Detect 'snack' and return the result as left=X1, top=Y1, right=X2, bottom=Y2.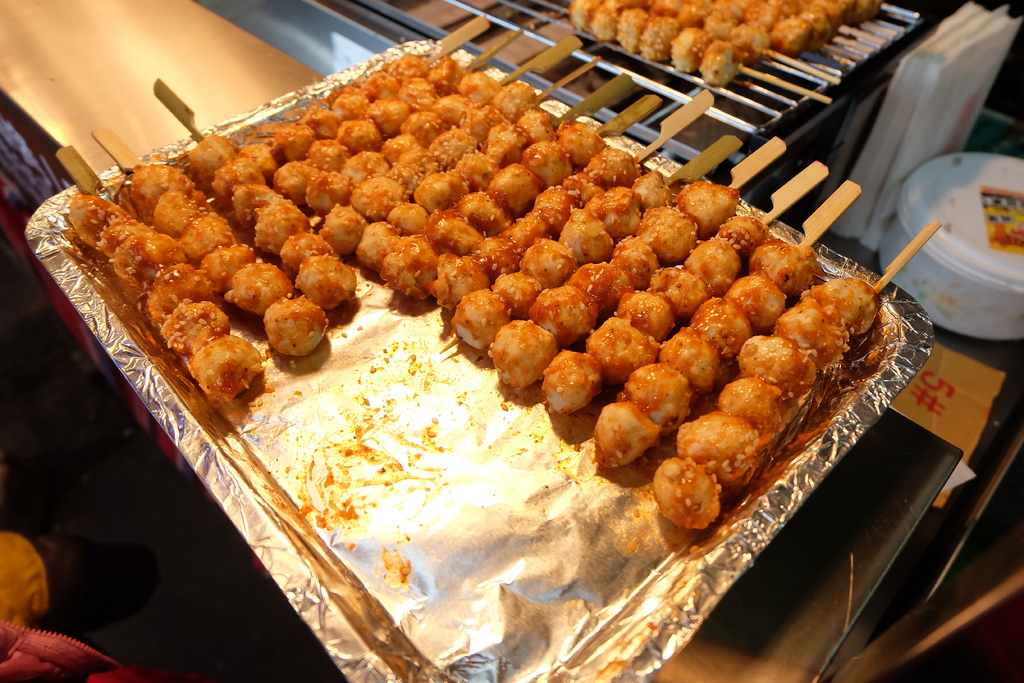
left=257, top=199, right=310, bottom=255.
